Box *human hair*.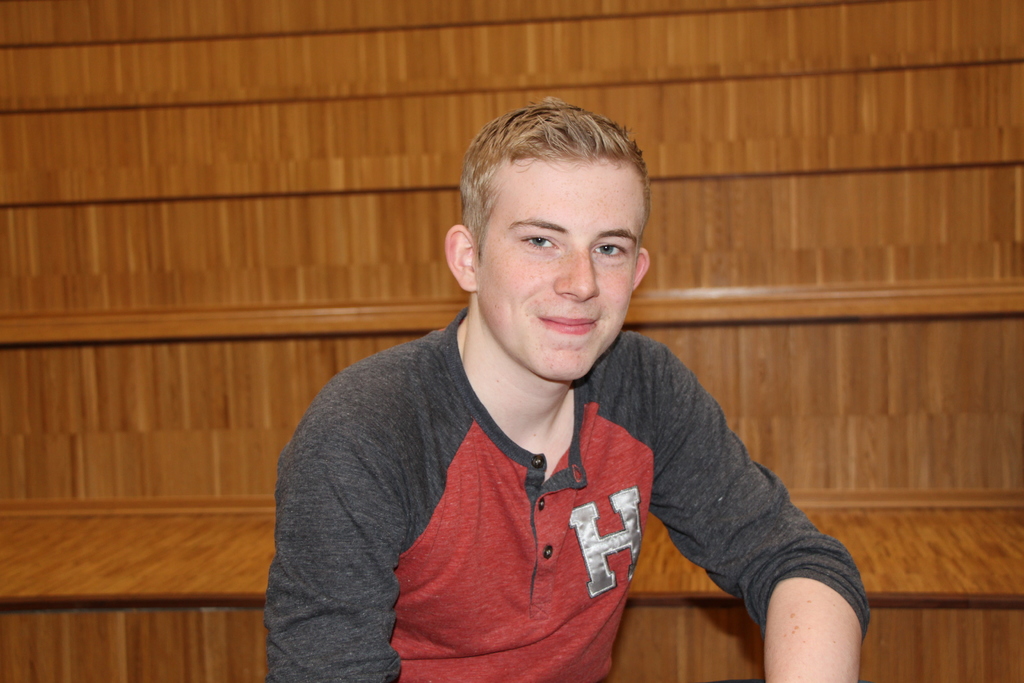
x1=458 y1=106 x2=644 y2=273.
